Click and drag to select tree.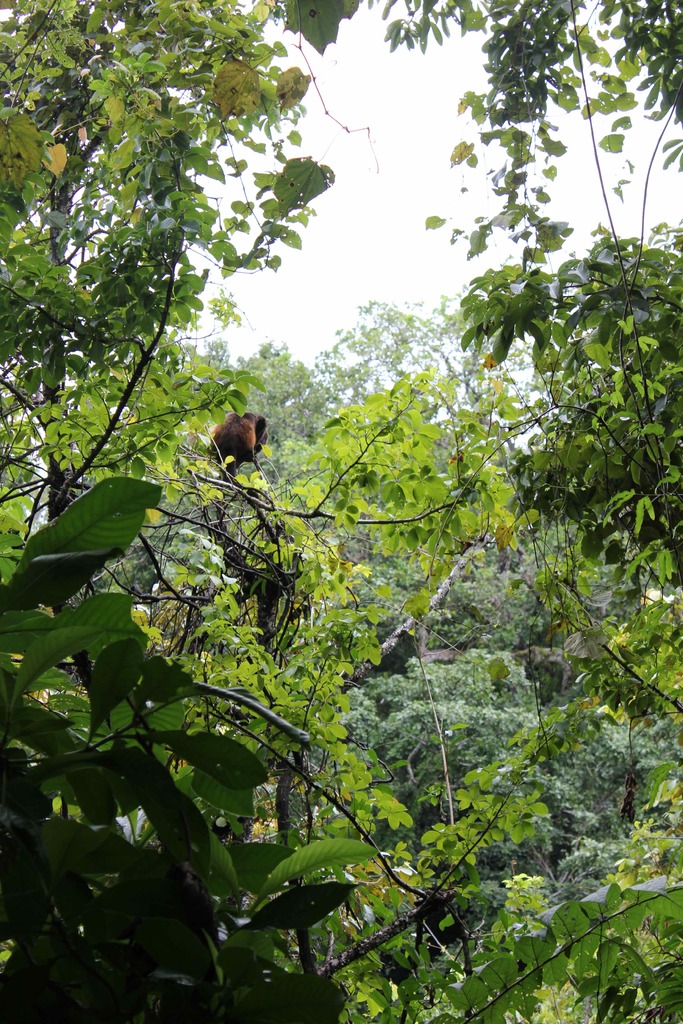
Selection: l=26, t=16, r=682, b=963.
